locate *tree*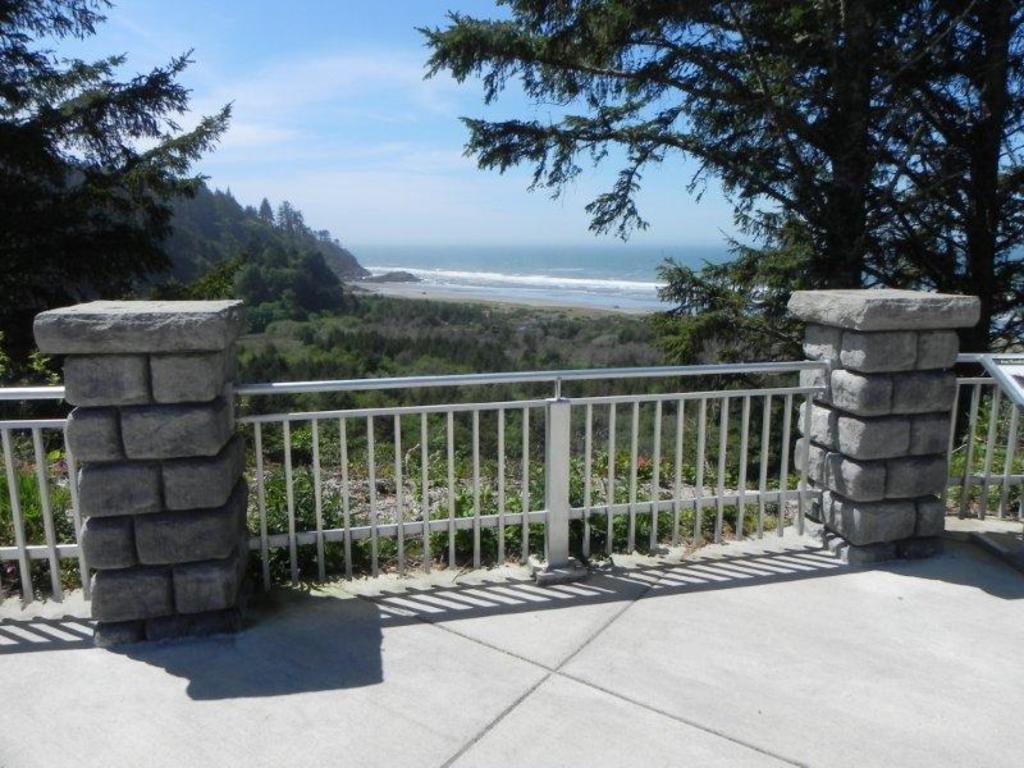
27,38,237,293
